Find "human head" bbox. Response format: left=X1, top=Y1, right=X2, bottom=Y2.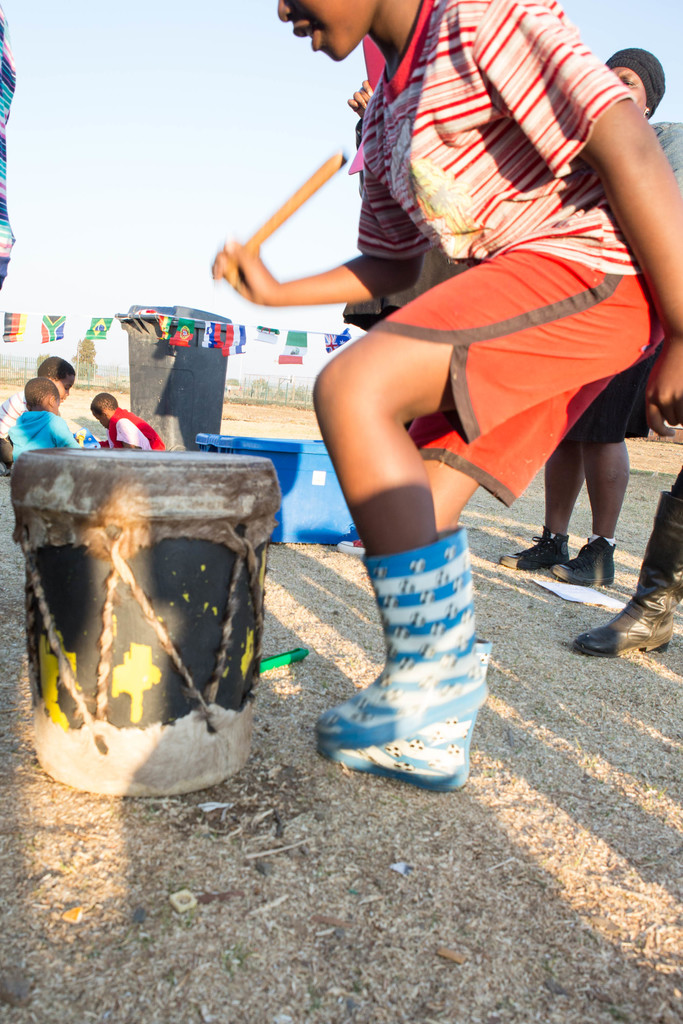
left=15, top=376, right=62, bottom=415.
